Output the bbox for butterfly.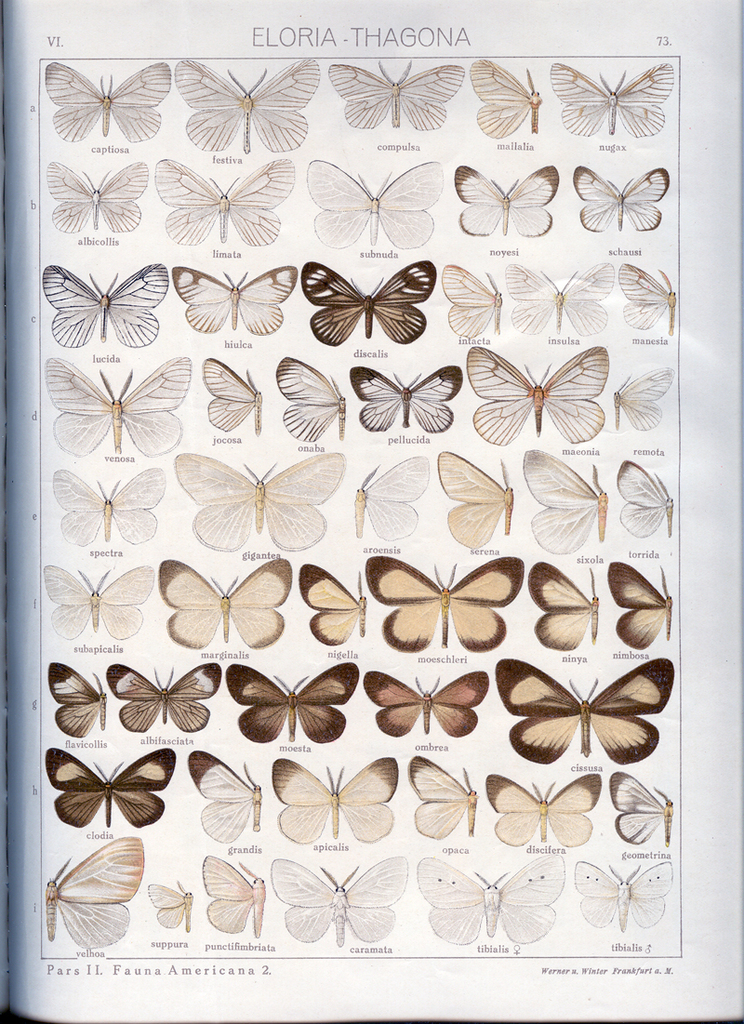
bbox=(399, 751, 484, 846).
